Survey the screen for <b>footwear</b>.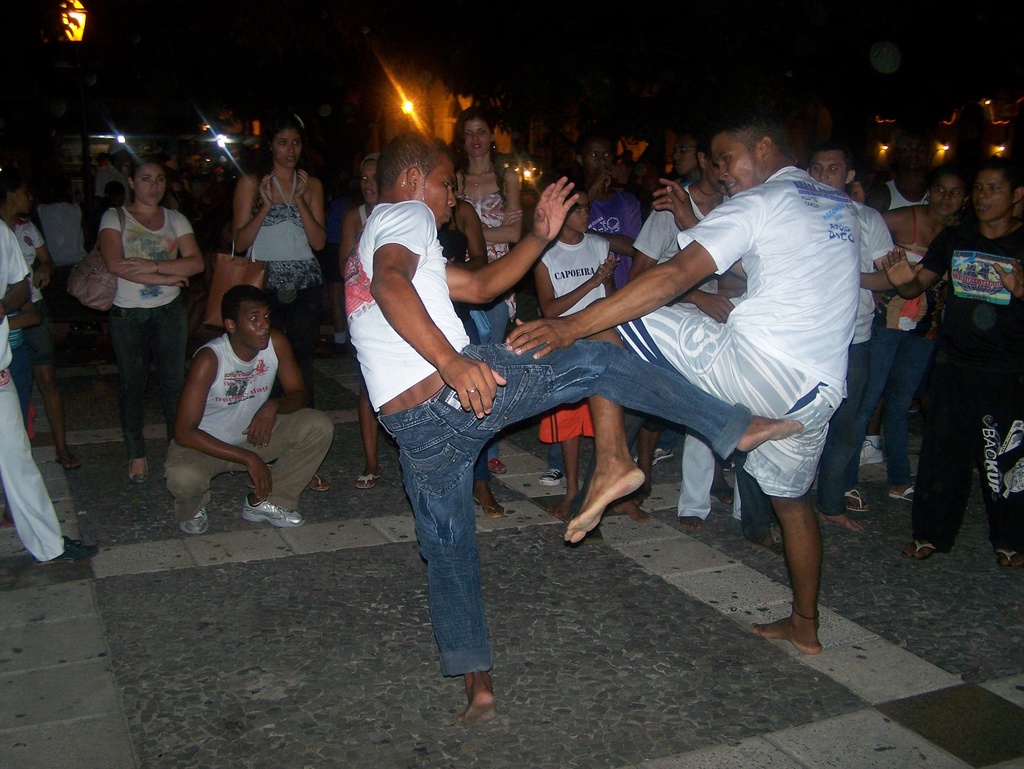
Survey found: BBox(178, 506, 206, 533).
